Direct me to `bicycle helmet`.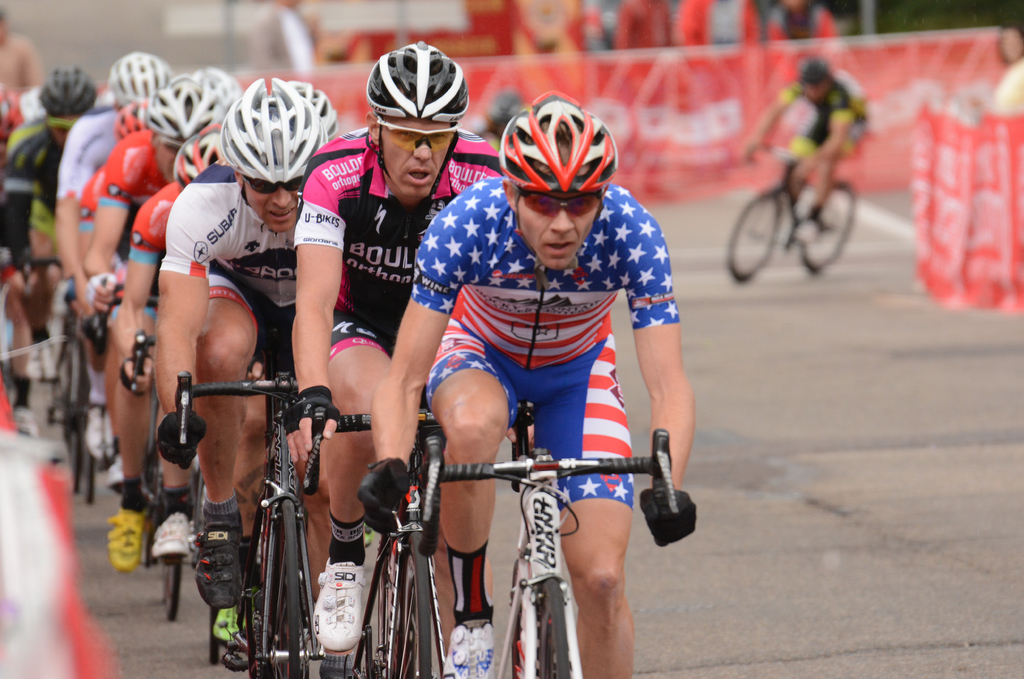
Direction: pyautogui.locateOnScreen(364, 42, 468, 123).
